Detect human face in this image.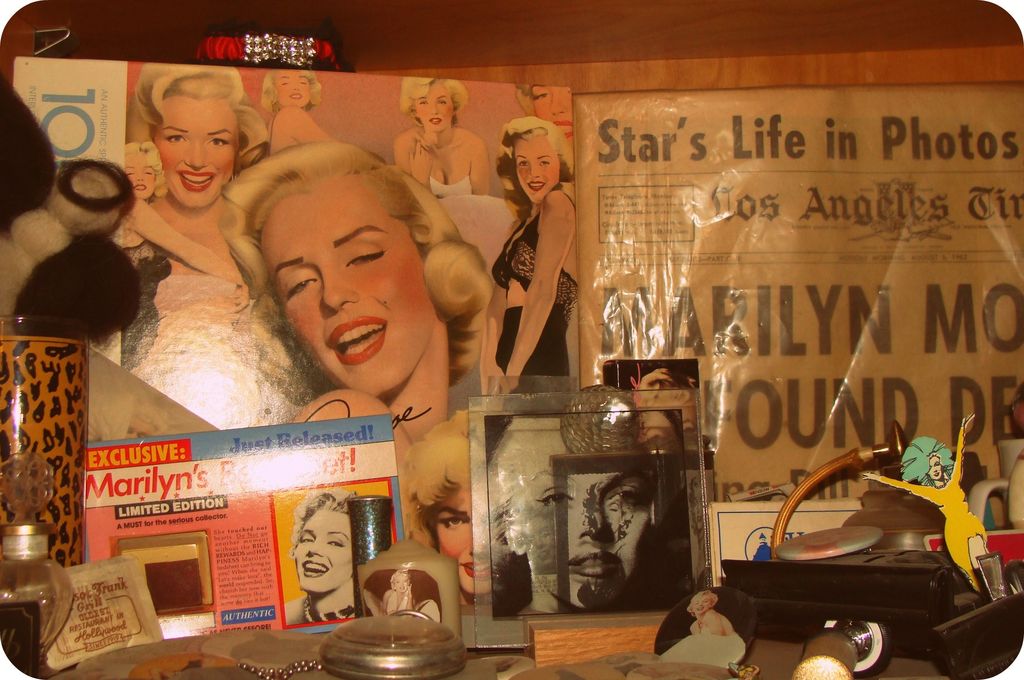
Detection: bbox=[415, 83, 452, 133].
